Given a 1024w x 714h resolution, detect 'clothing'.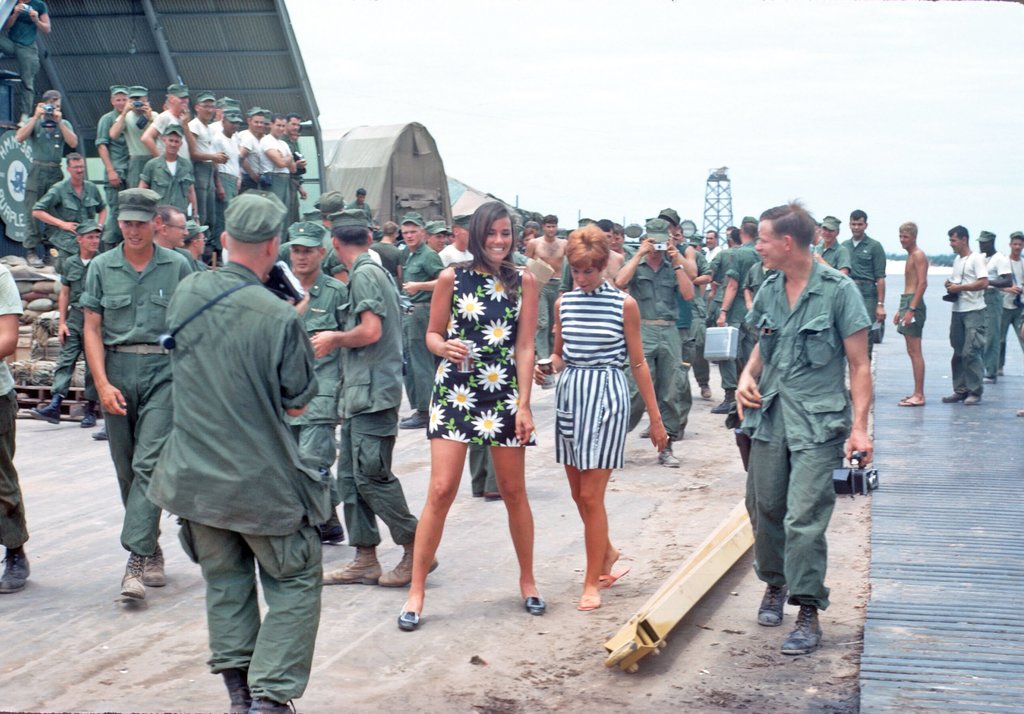
left=347, top=199, right=373, bottom=224.
